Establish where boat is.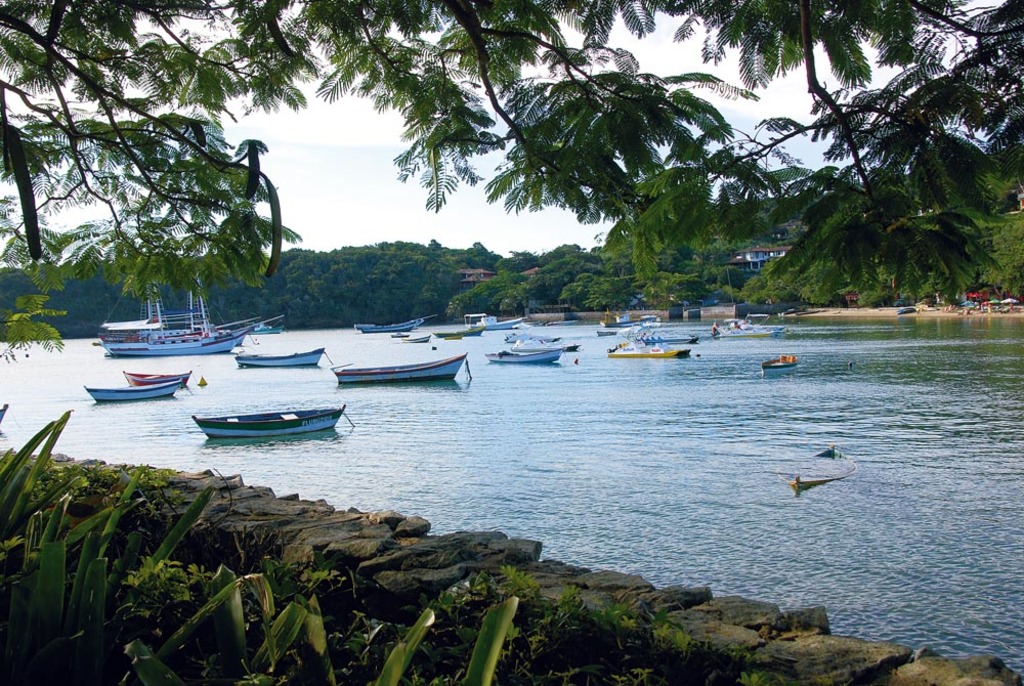
Established at (x1=763, y1=356, x2=791, y2=366).
